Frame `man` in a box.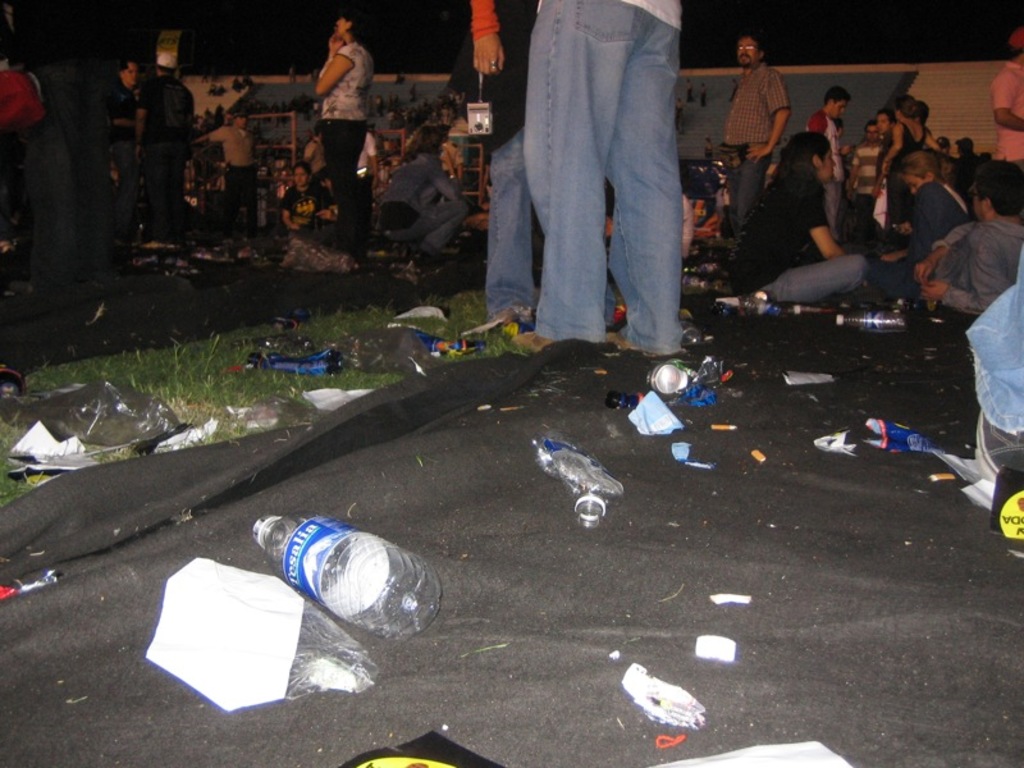
846, 122, 877, 209.
